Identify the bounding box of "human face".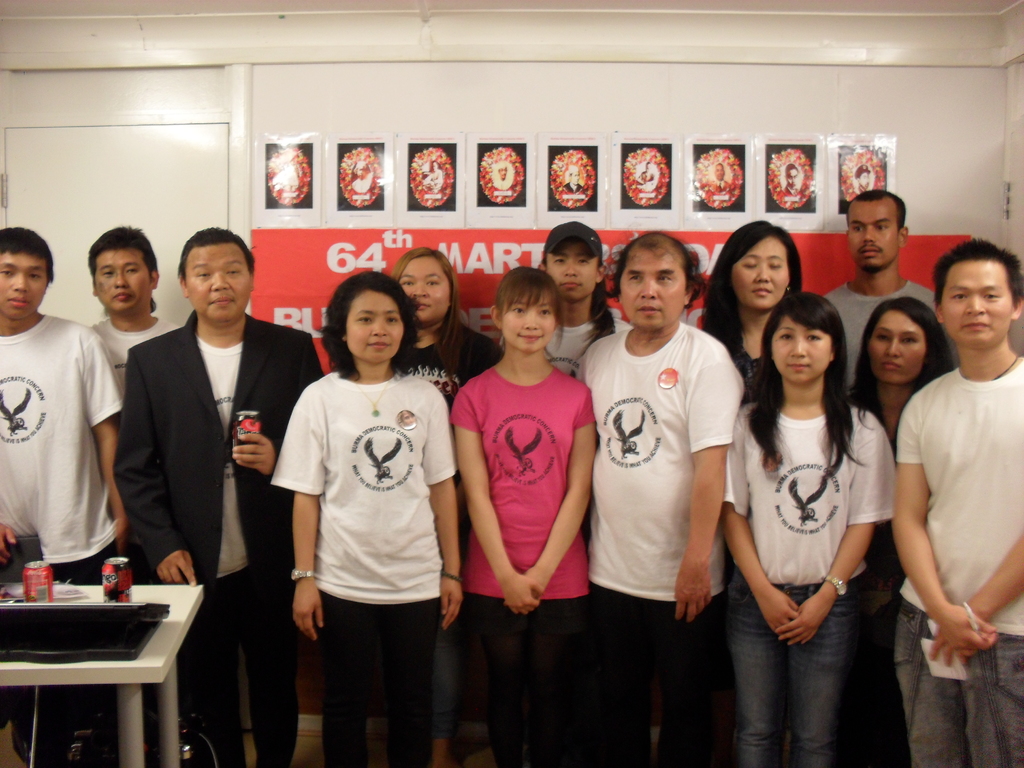
crop(868, 309, 925, 381).
